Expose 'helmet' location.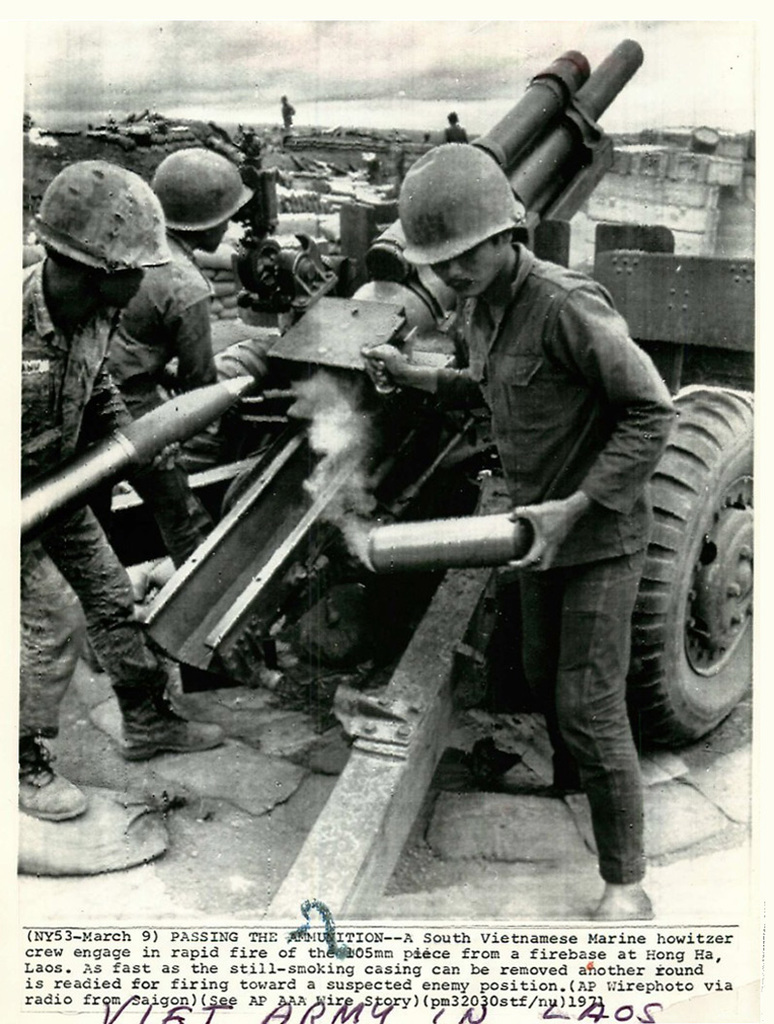
Exposed at (145, 144, 253, 229).
